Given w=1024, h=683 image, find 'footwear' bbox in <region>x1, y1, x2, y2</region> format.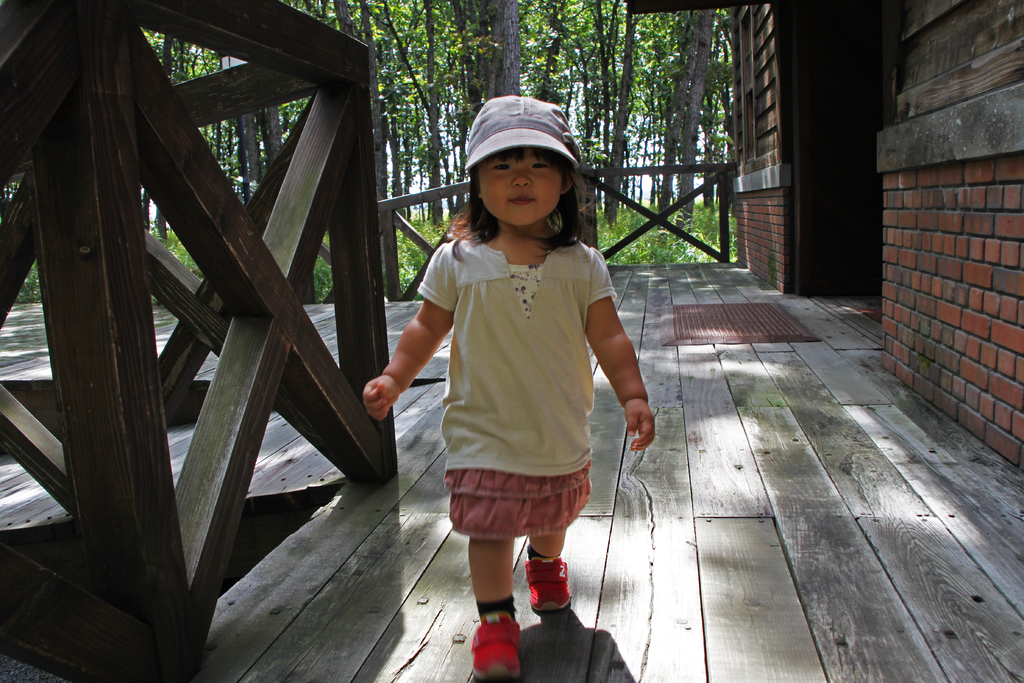
<region>464, 598, 534, 671</region>.
